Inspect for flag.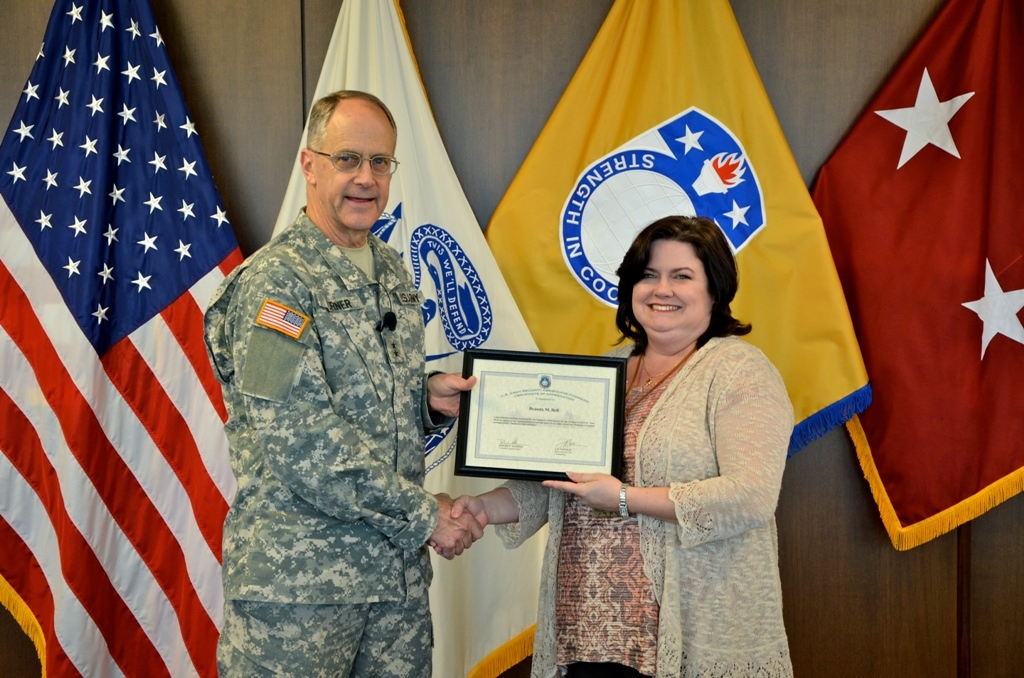
Inspection: crop(261, 0, 555, 677).
